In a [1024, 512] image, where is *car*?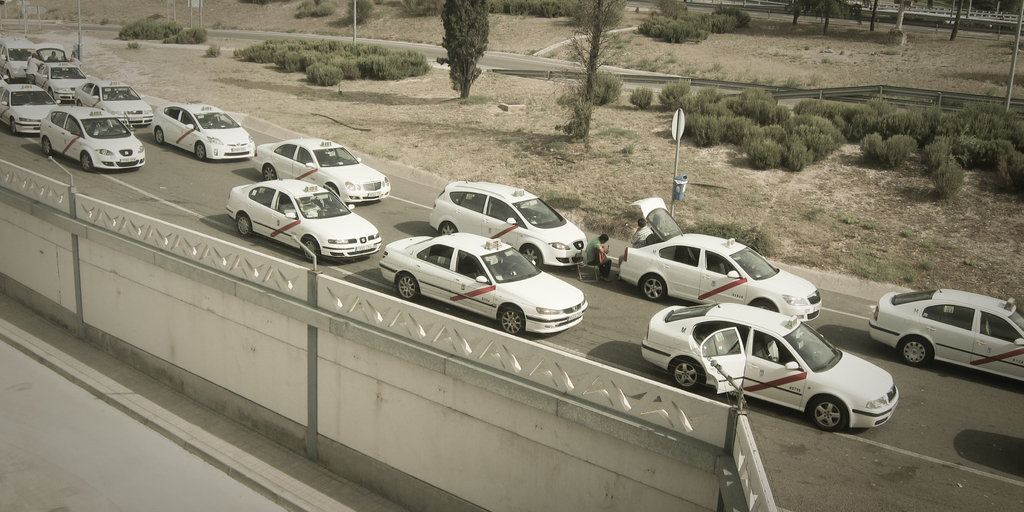
{"left": 218, "top": 163, "right": 378, "bottom": 261}.
